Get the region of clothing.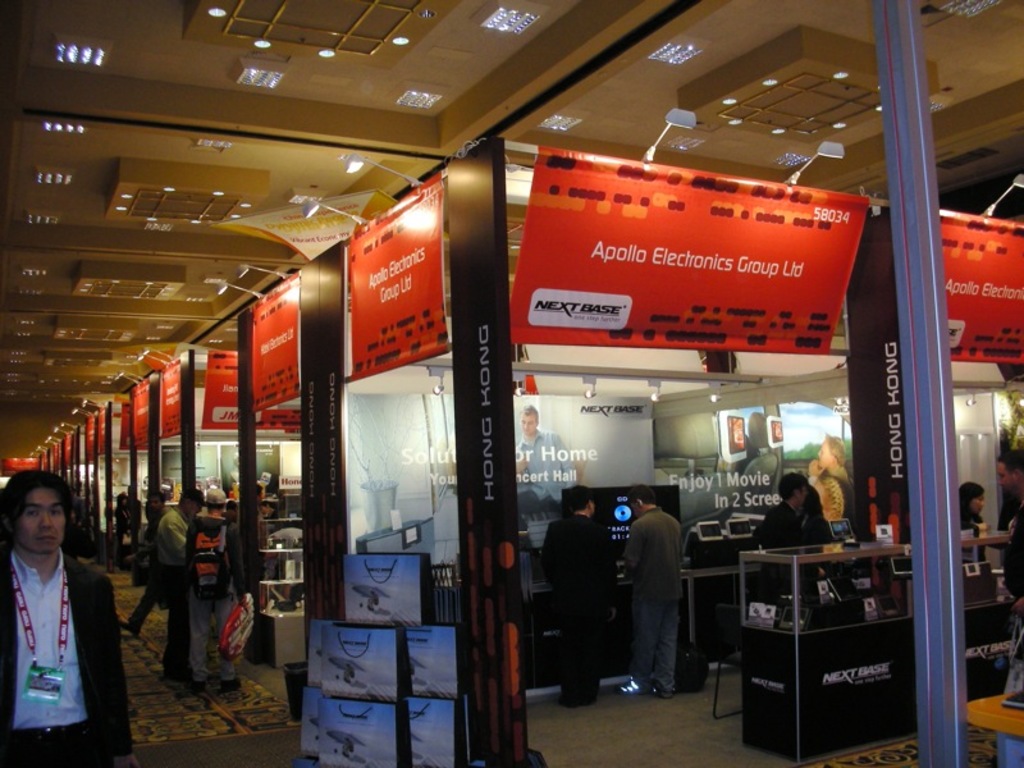
(750, 502, 801, 547).
